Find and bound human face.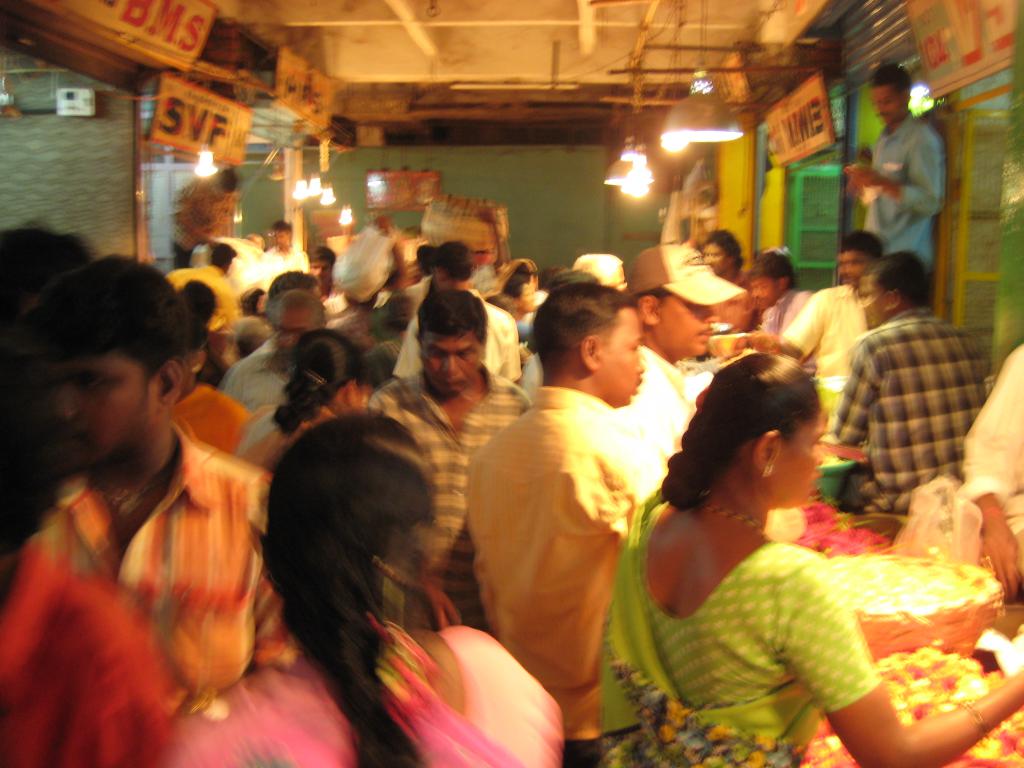
Bound: [left=44, top=358, right=158, bottom=463].
